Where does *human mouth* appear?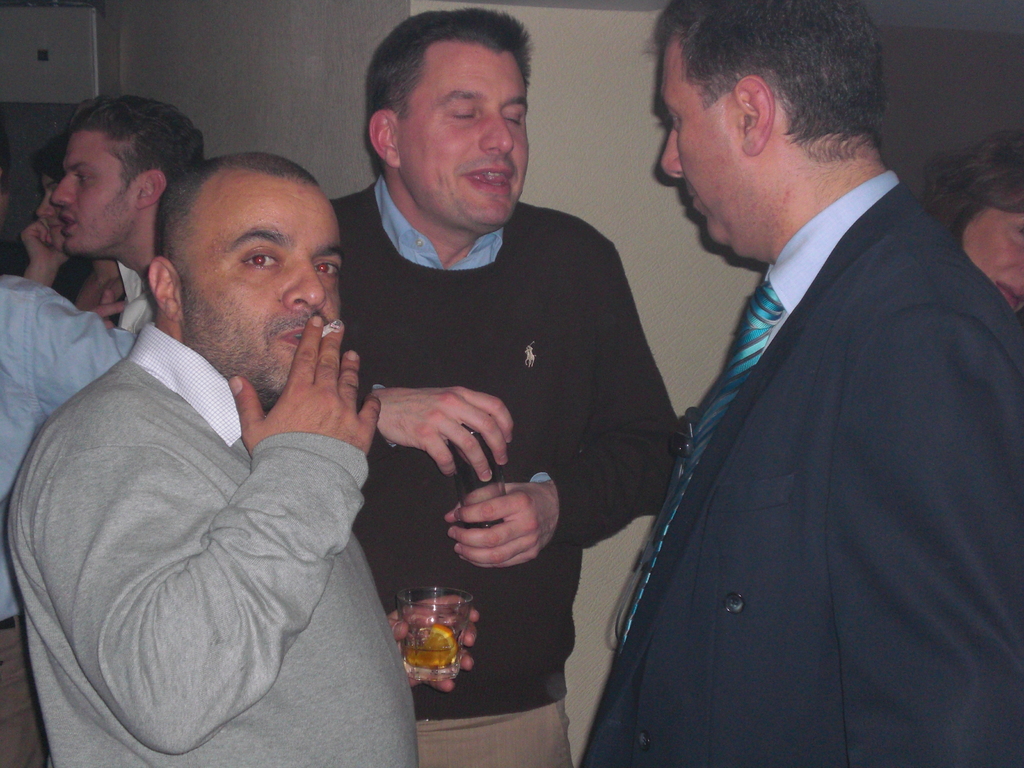
Appears at left=465, top=170, right=511, bottom=188.
